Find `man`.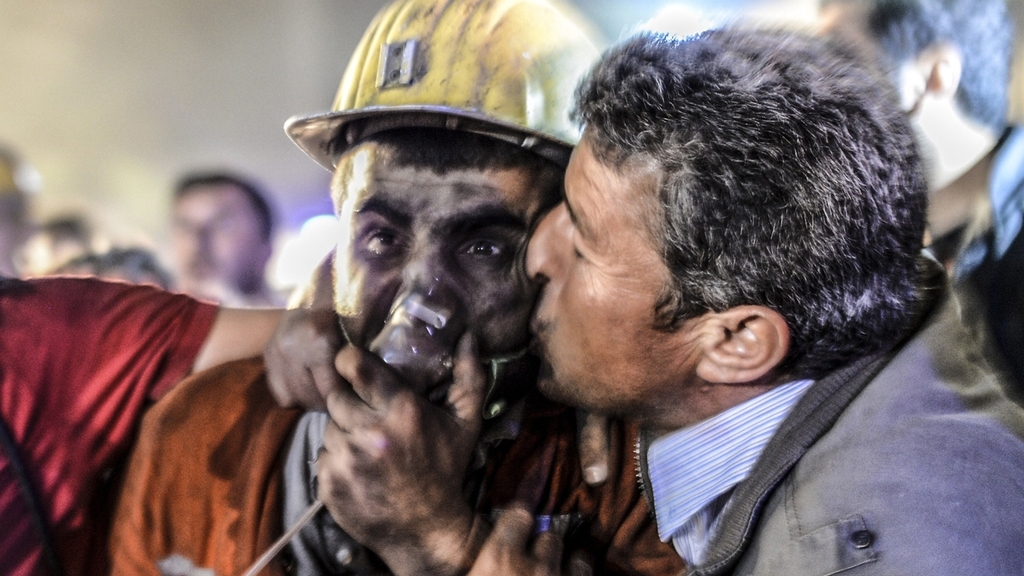
<region>811, 0, 1023, 410</region>.
